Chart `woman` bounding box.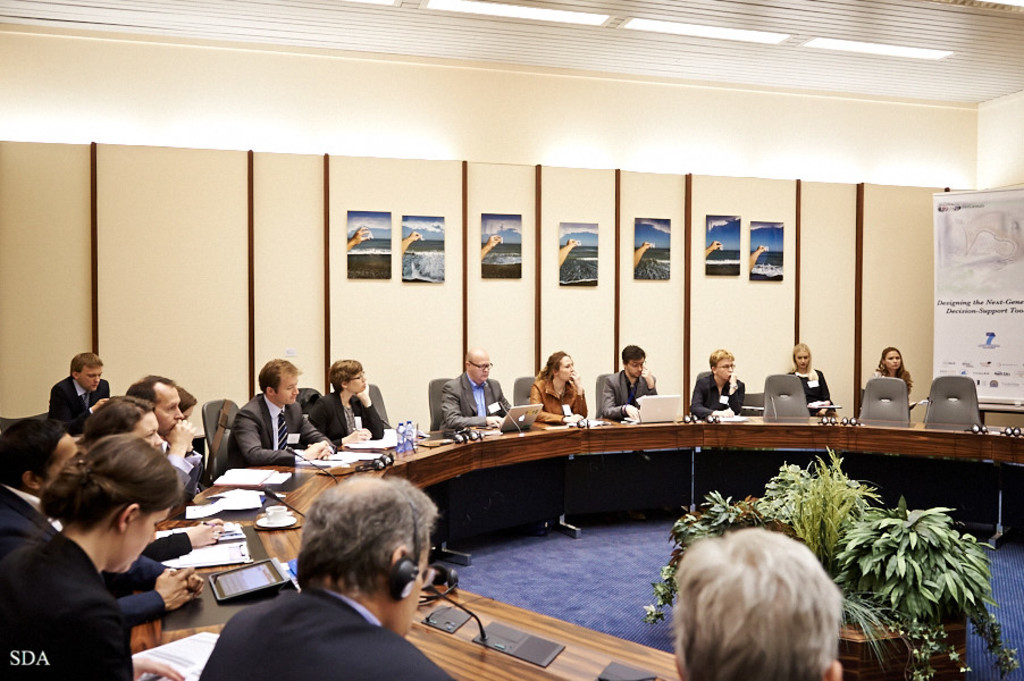
Charted: bbox=(178, 387, 200, 455).
